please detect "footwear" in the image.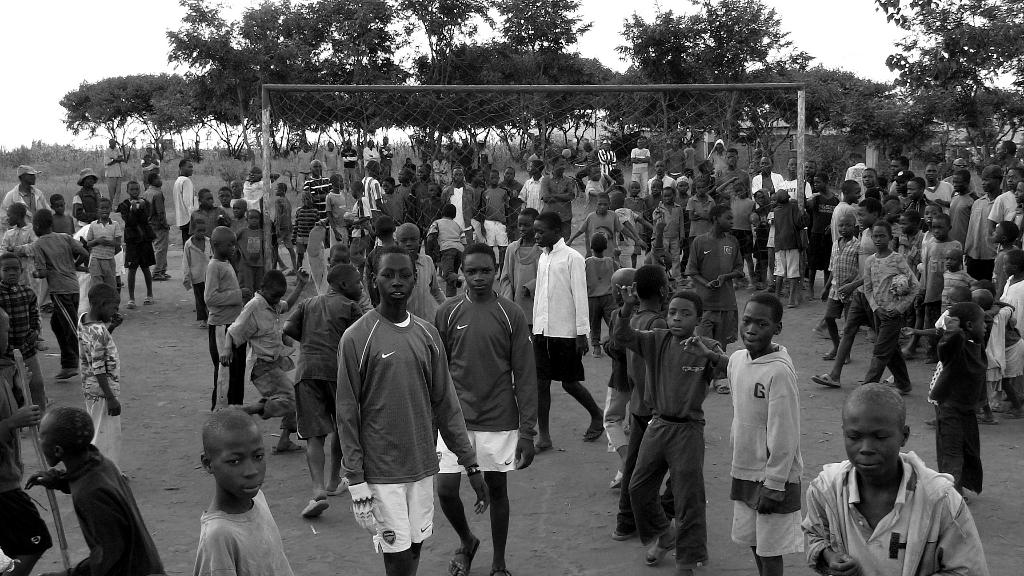
bbox(151, 270, 168, 282).
